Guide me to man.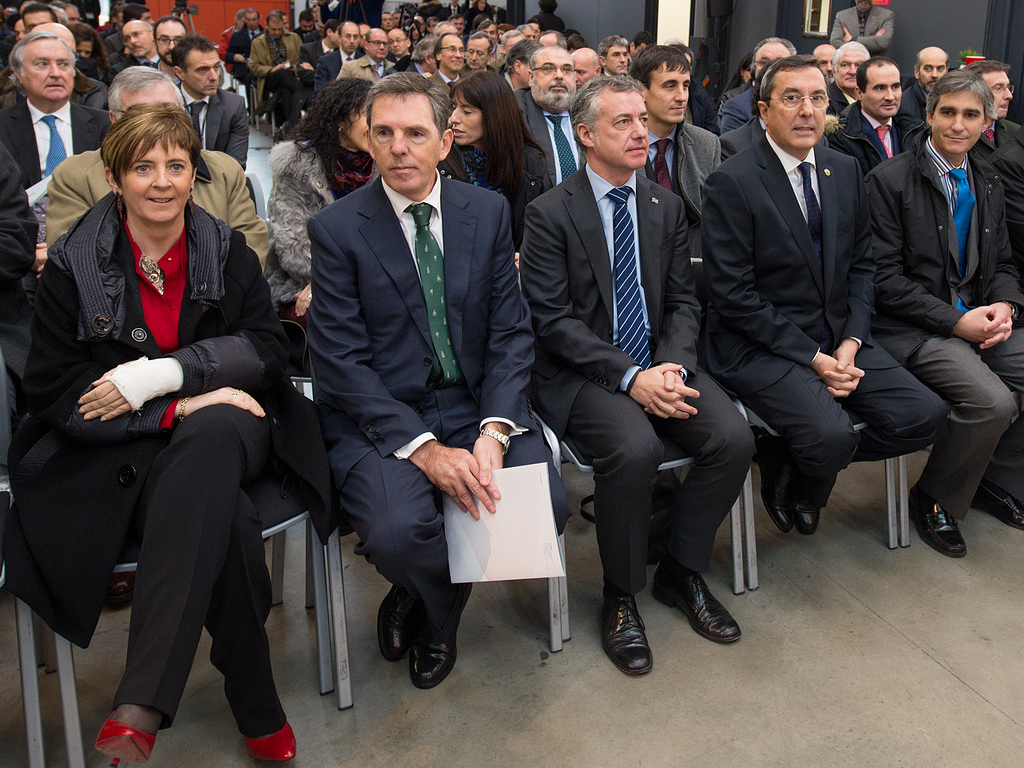
Guidance: select_region(542, 29, 572, 86).
